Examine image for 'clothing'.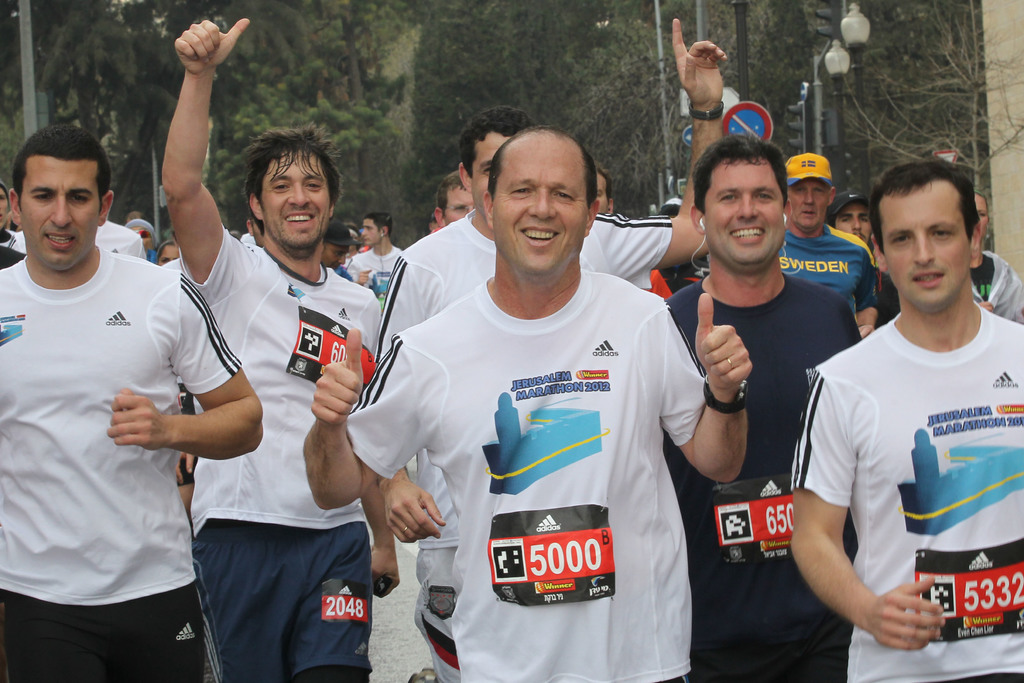
Examination result: 794 319 1023 675.
